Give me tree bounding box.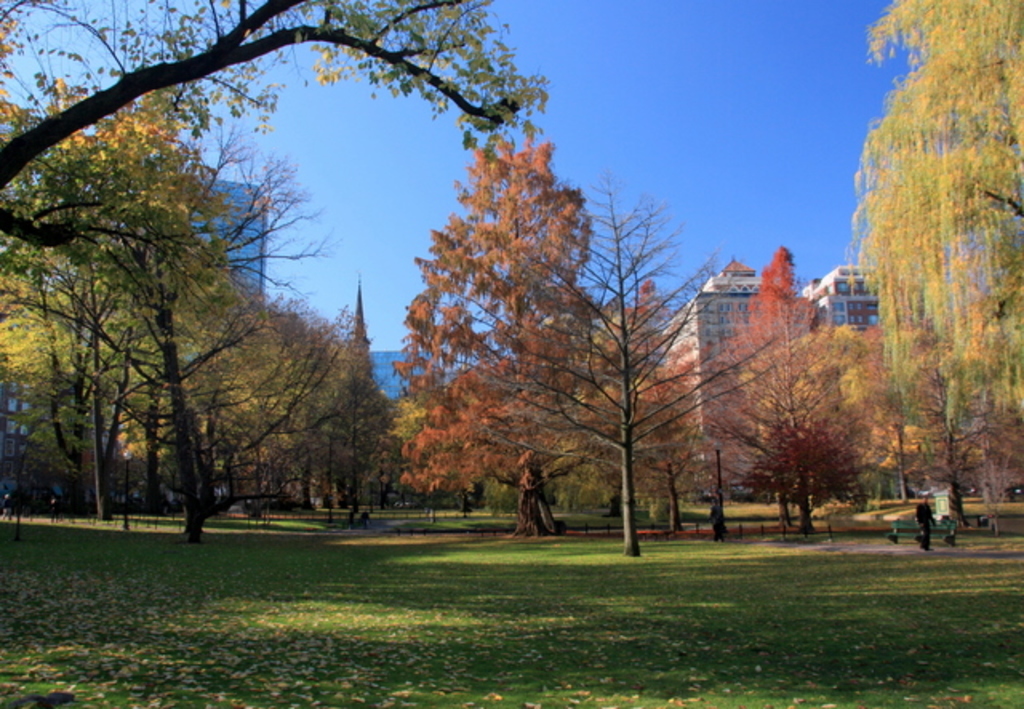
detection(389, 90, 648, 544).
